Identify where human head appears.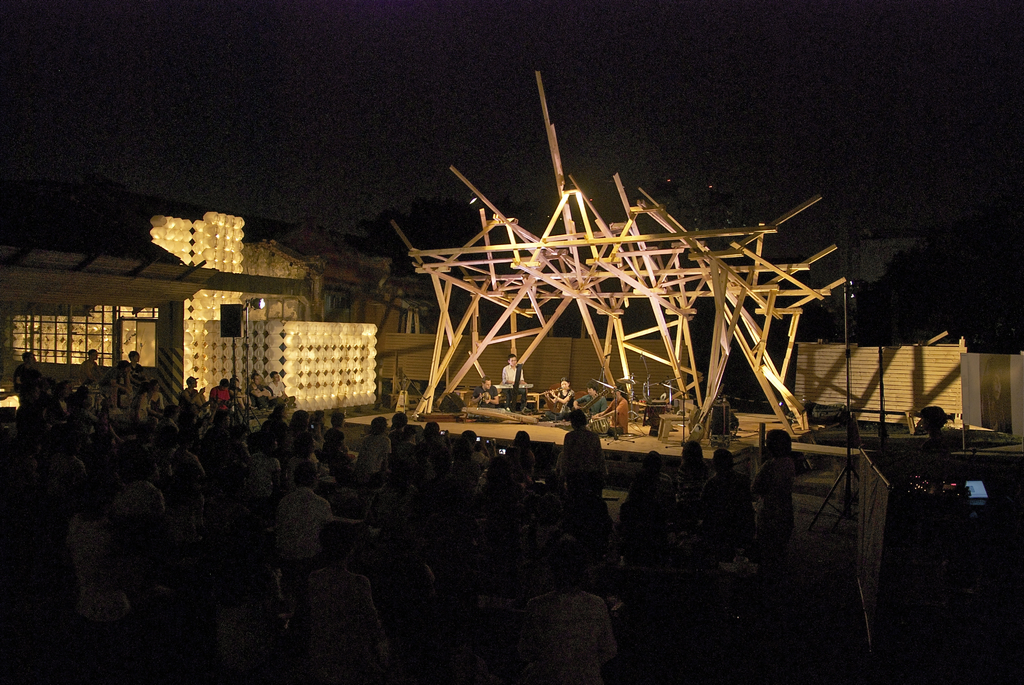
Appears at bbox=[177, 432, 202, 455].
